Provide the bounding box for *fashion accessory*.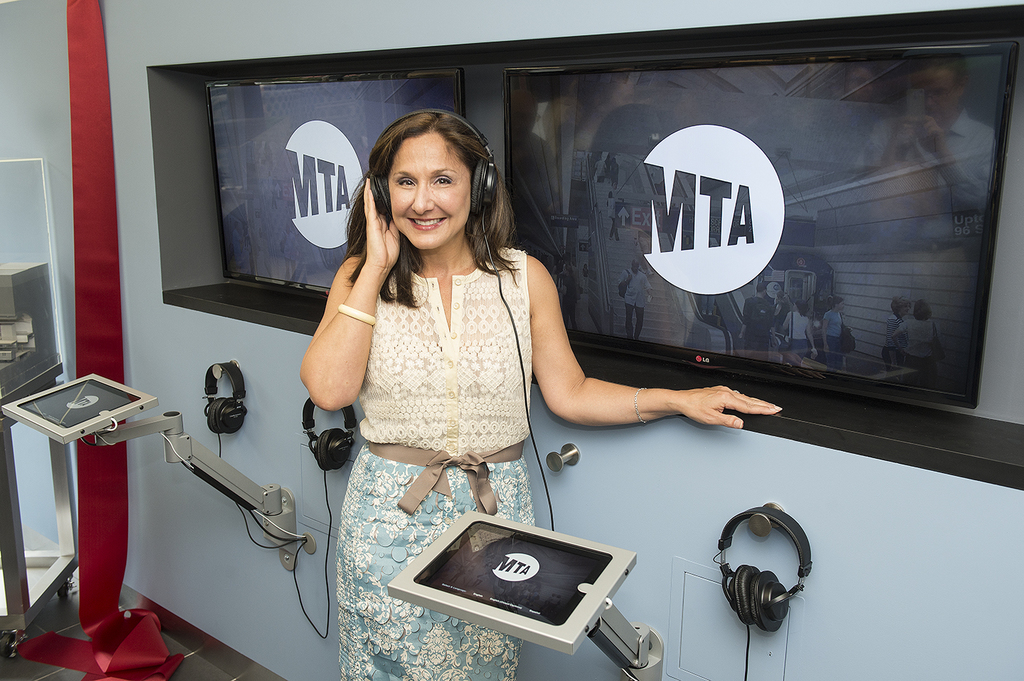
<bbox>336, 301, 378, 322</bbox>.
